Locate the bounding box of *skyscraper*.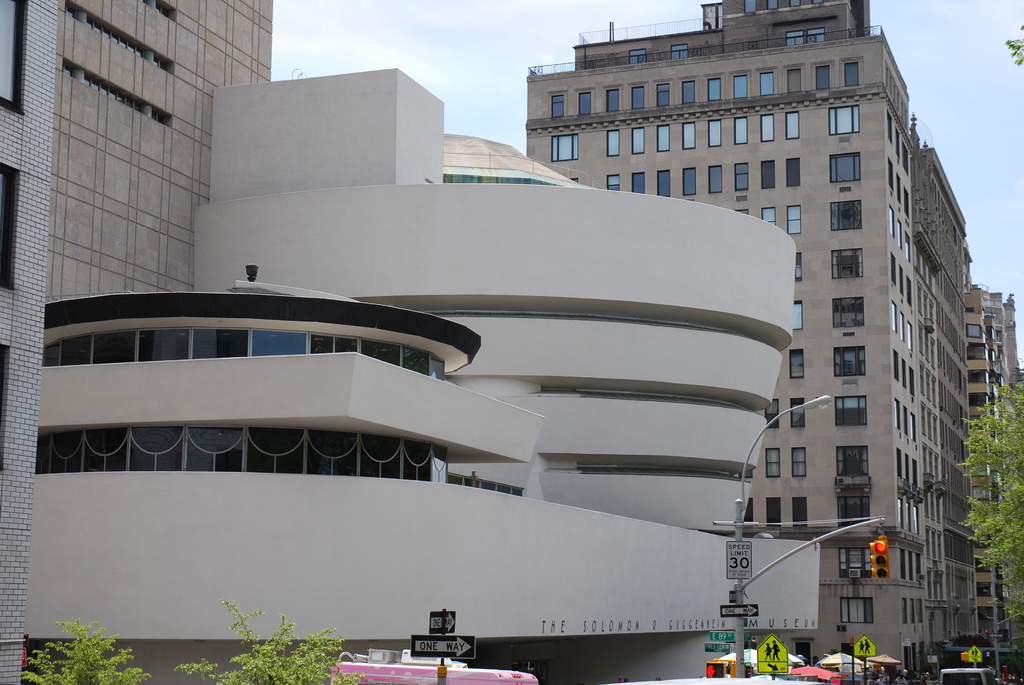
Bounding box: {"x1": 975, "y1": 289, "x2": 1020, "y2": 675}.
